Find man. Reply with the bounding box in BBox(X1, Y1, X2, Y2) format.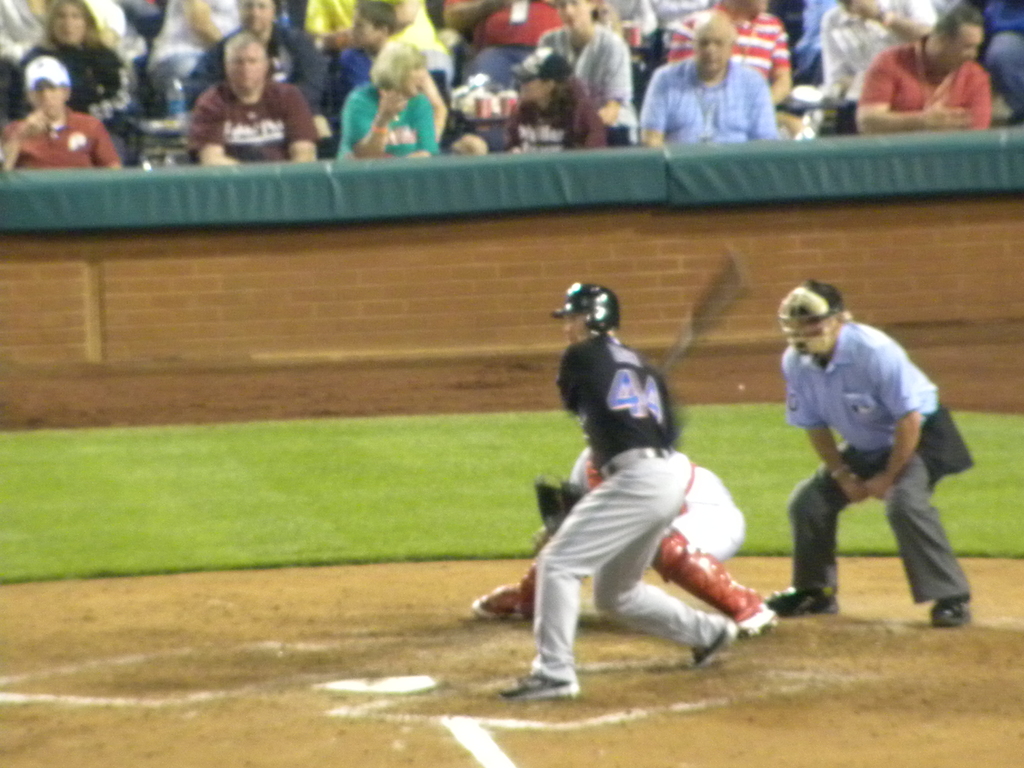
BBox(851, 5, 994, 132).
